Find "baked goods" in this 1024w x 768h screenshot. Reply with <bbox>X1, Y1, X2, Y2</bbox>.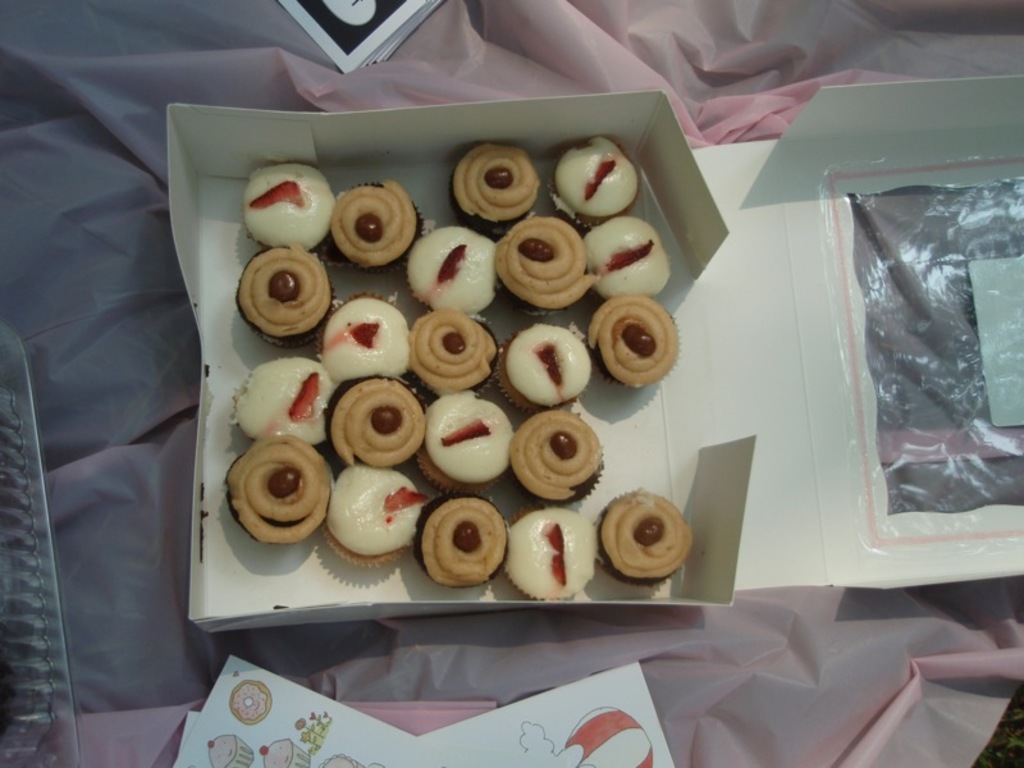
<bbox>451, 143, 539, 237</bbox>.
